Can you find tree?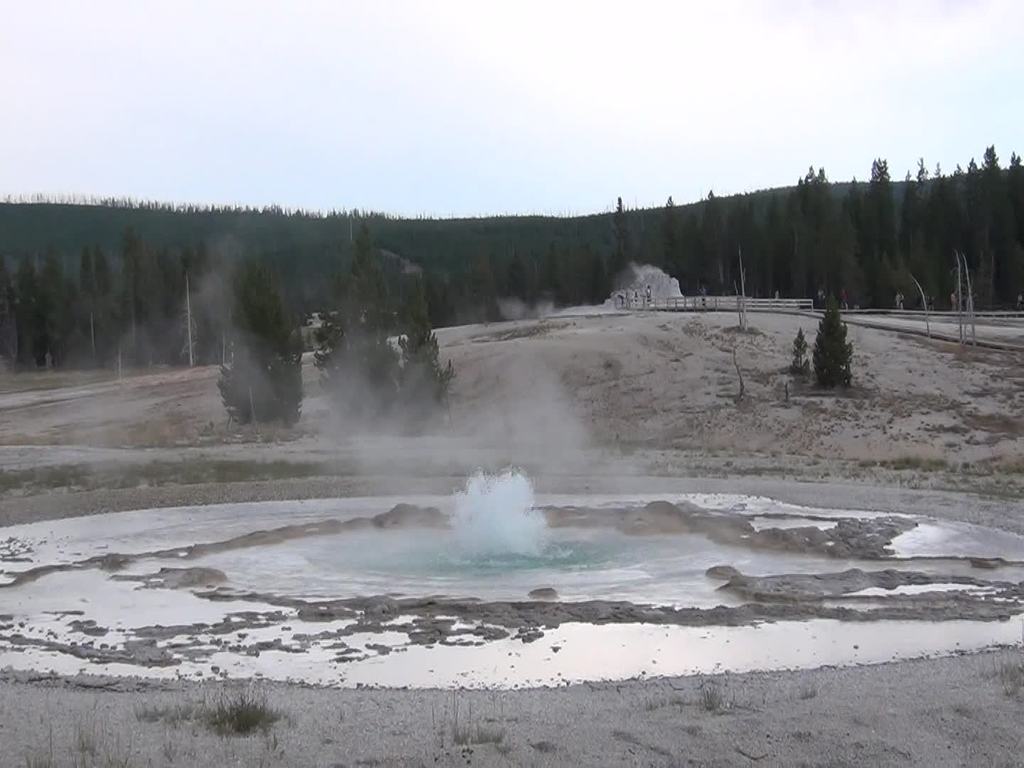
Yes, bounding box: 774, 188, 798, 300.
